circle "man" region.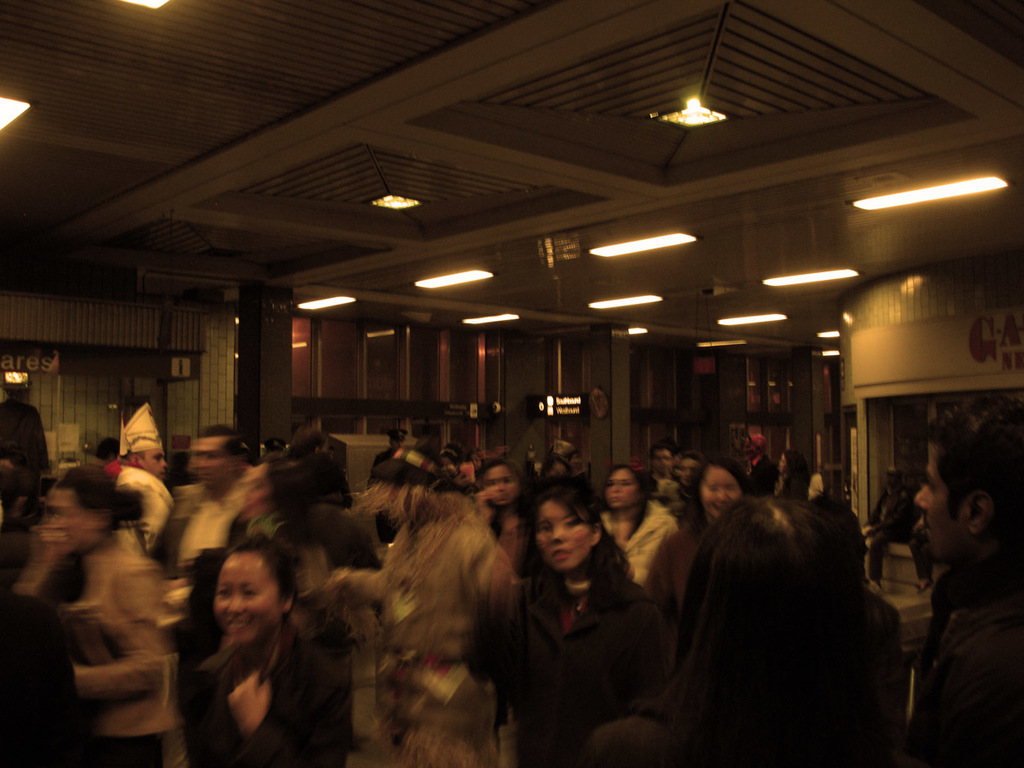
Region: rect(330, 439, 519, 767).
